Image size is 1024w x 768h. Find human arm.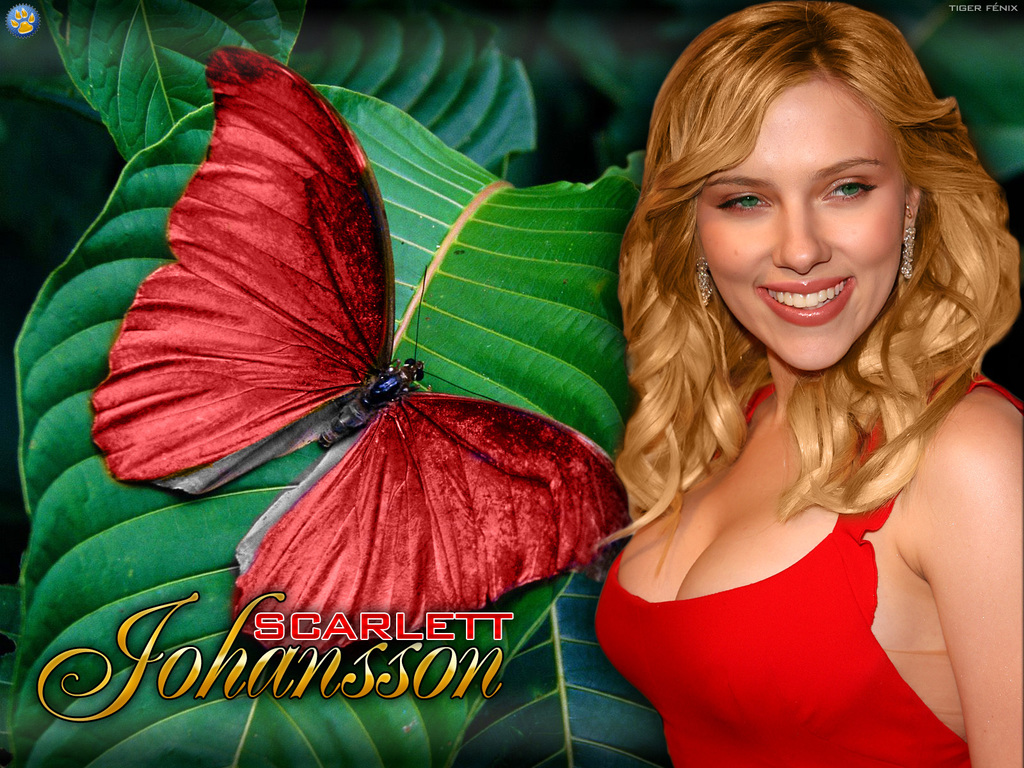
Rect(884, 362, 1012, 717).
